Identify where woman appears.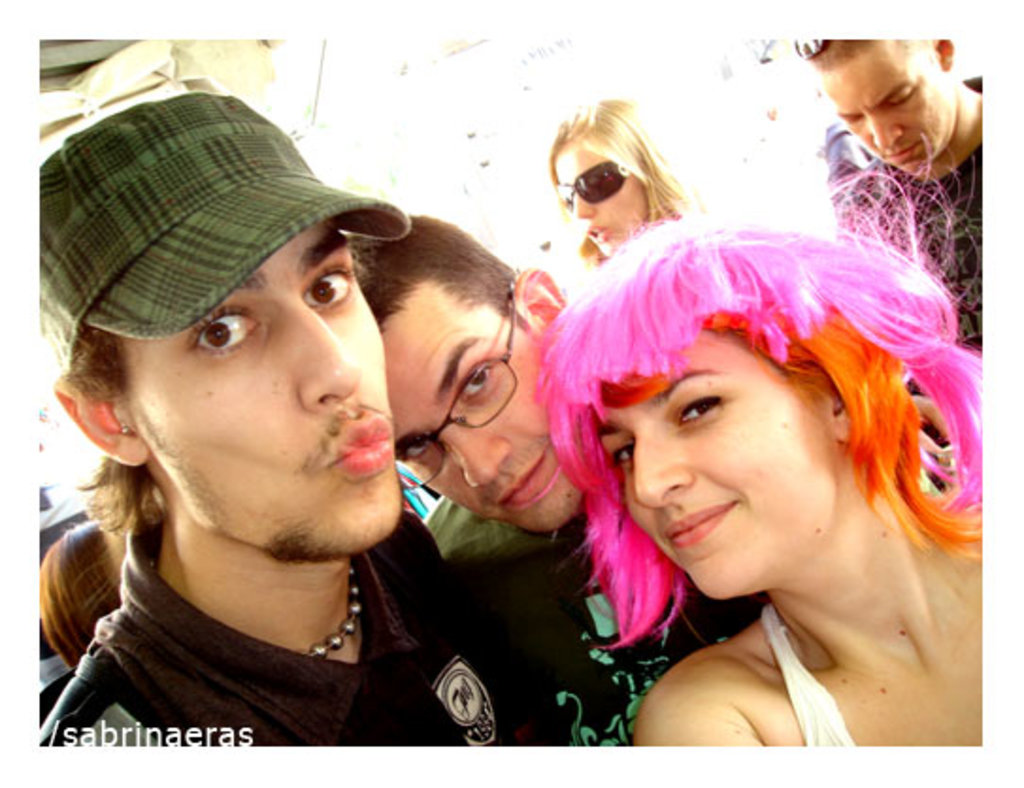
Appears at Rect(539, 213, 990, 750).
